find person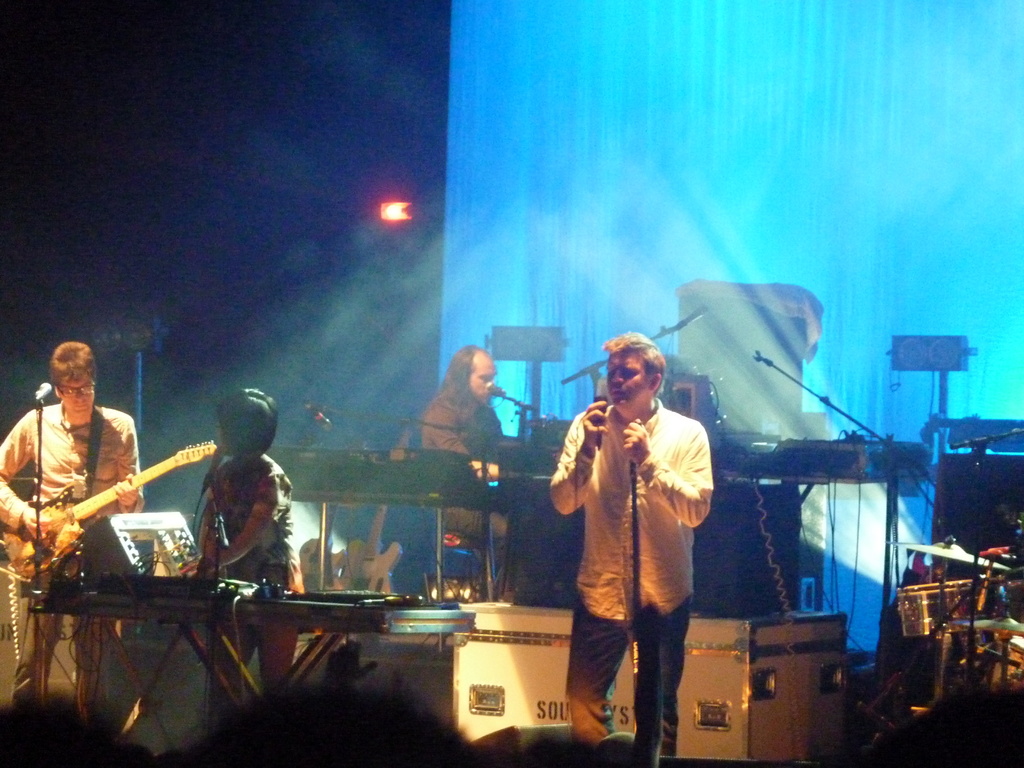
detection(422, 343, 509, 604)
